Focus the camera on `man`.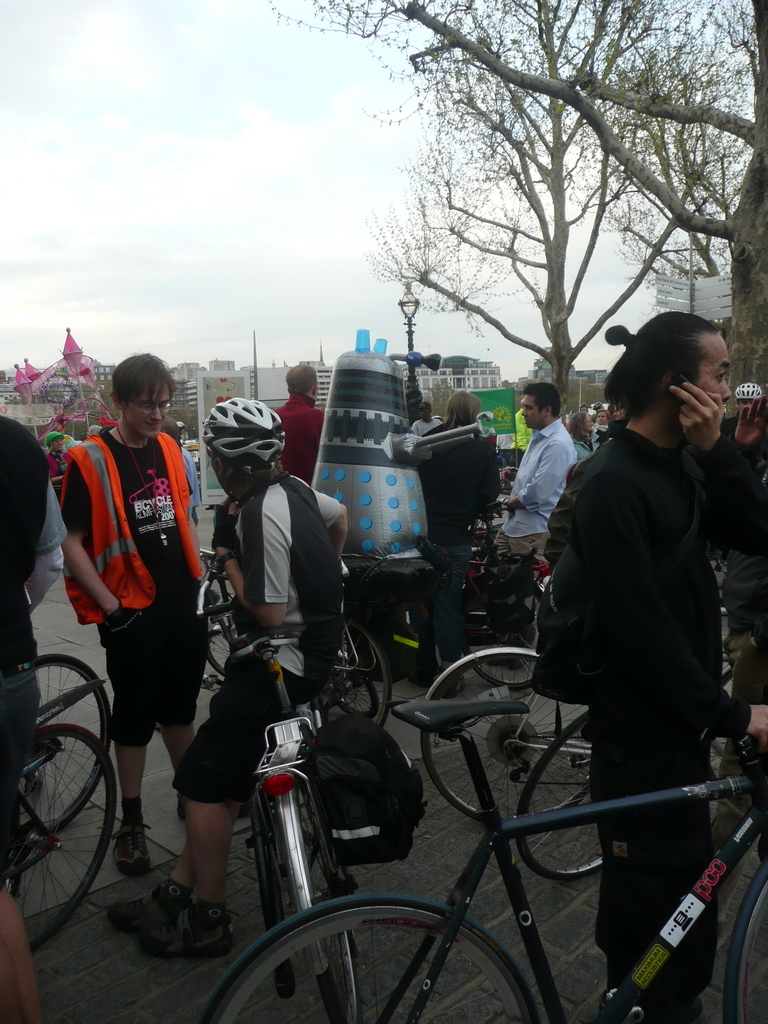
Focus region: (left=691, top=384, right=767, bottom=567).
